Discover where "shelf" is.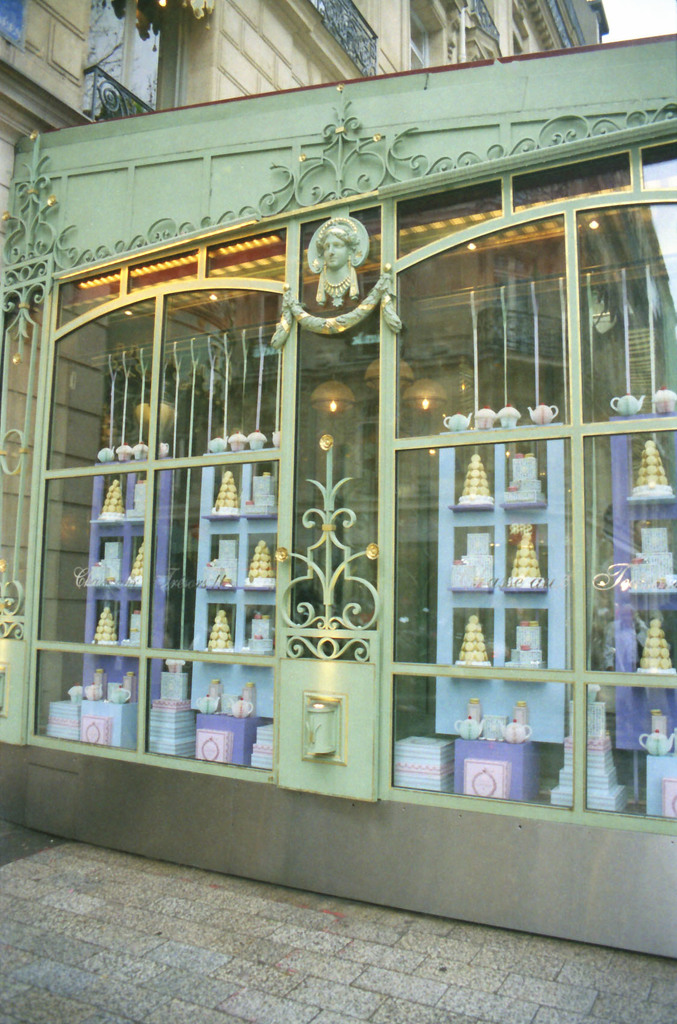
Discovered at left=629, top=440, right=676, bottom=509.
